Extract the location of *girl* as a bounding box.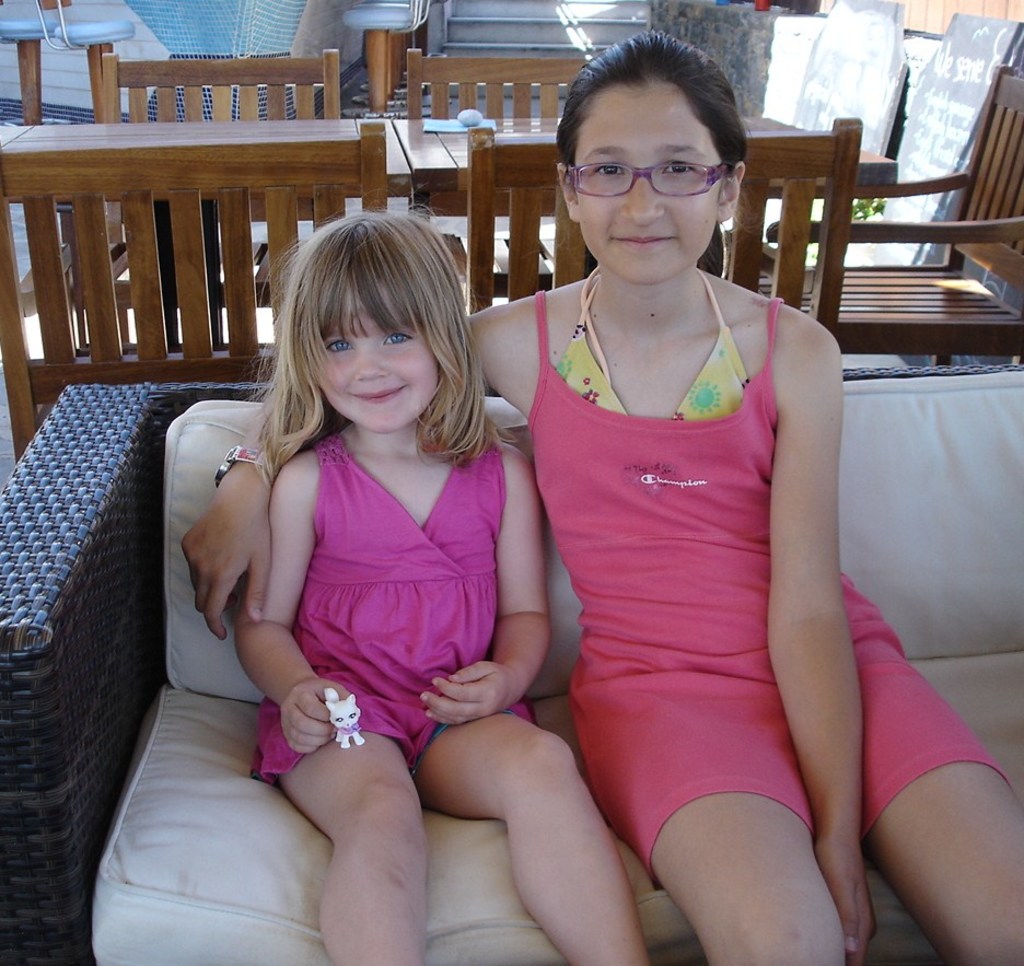
region(234, 211, 648, 965).
